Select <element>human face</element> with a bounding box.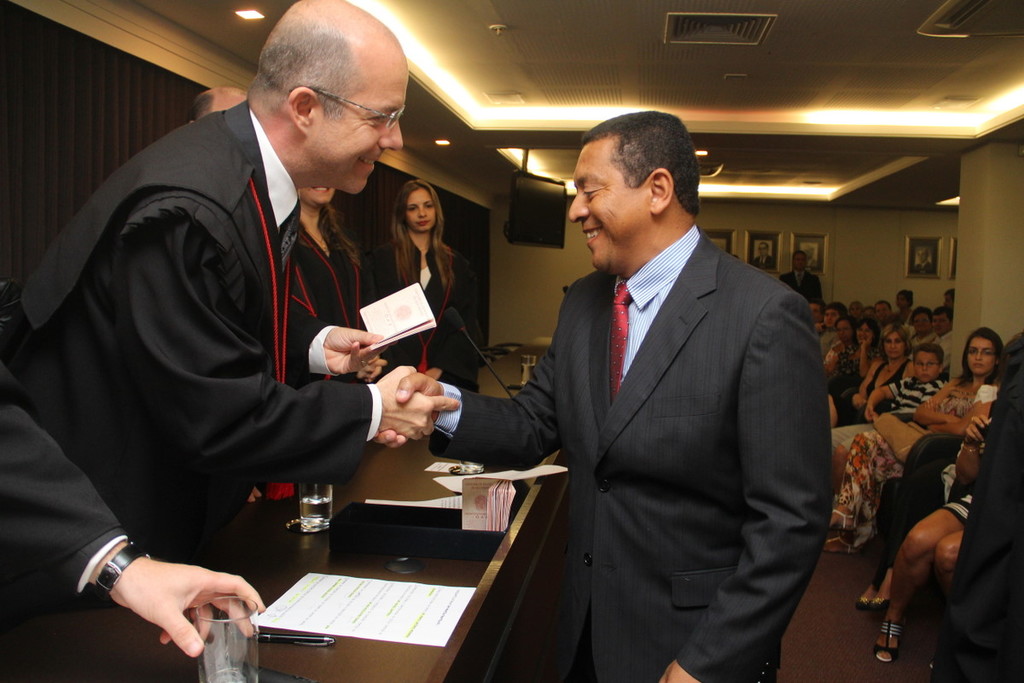
<region>406, 190, 438, 235</region>.
